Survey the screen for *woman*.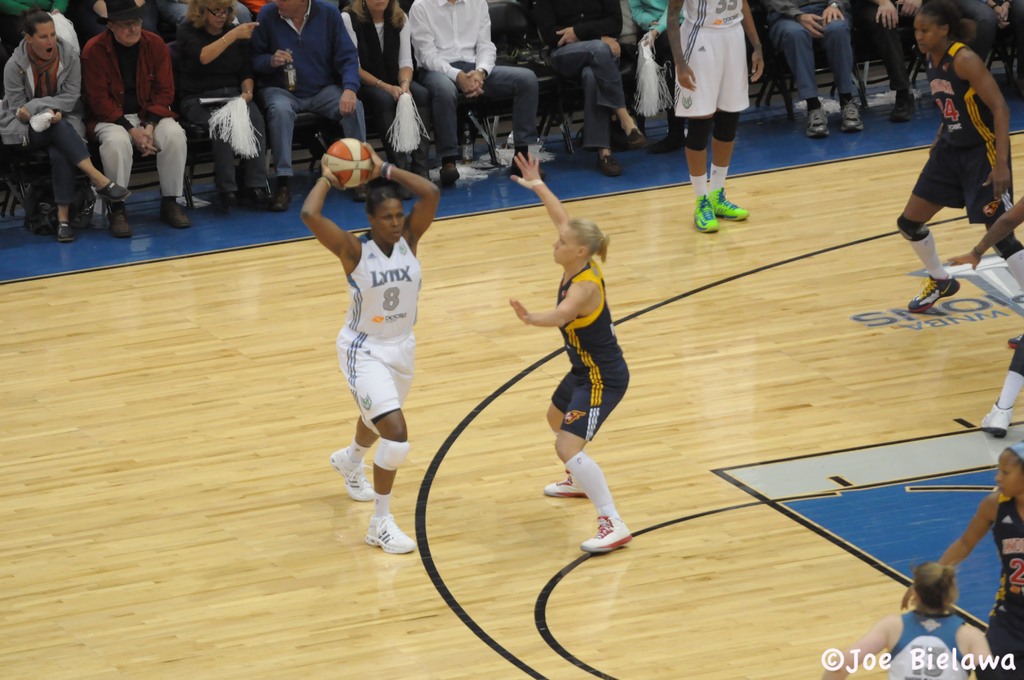
Survey found: (825,562,996,679).
